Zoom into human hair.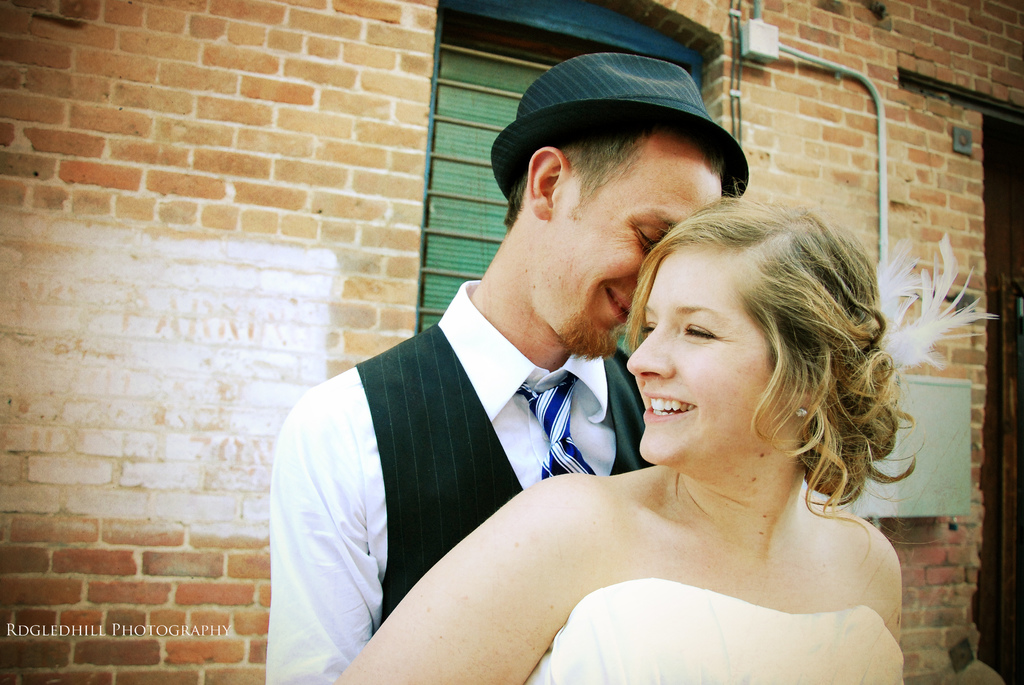
Zoom target: BBox(499, 107, 720, 233).
